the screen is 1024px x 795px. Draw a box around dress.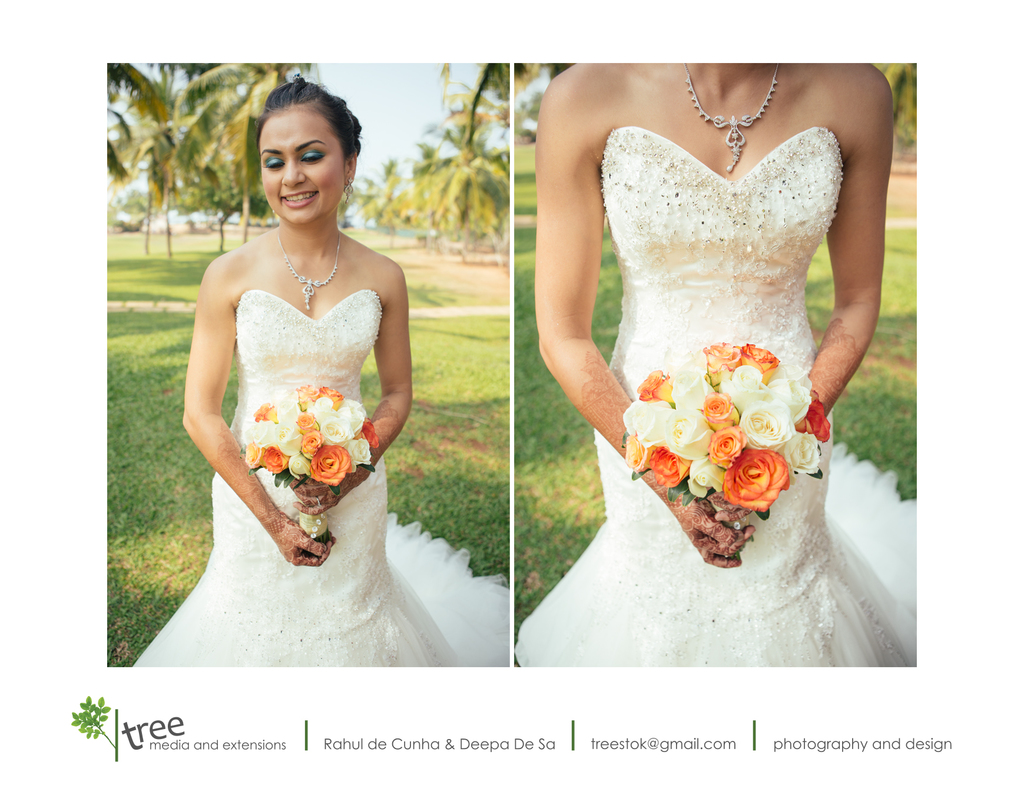
select_region(515, 127, 915, 668).
